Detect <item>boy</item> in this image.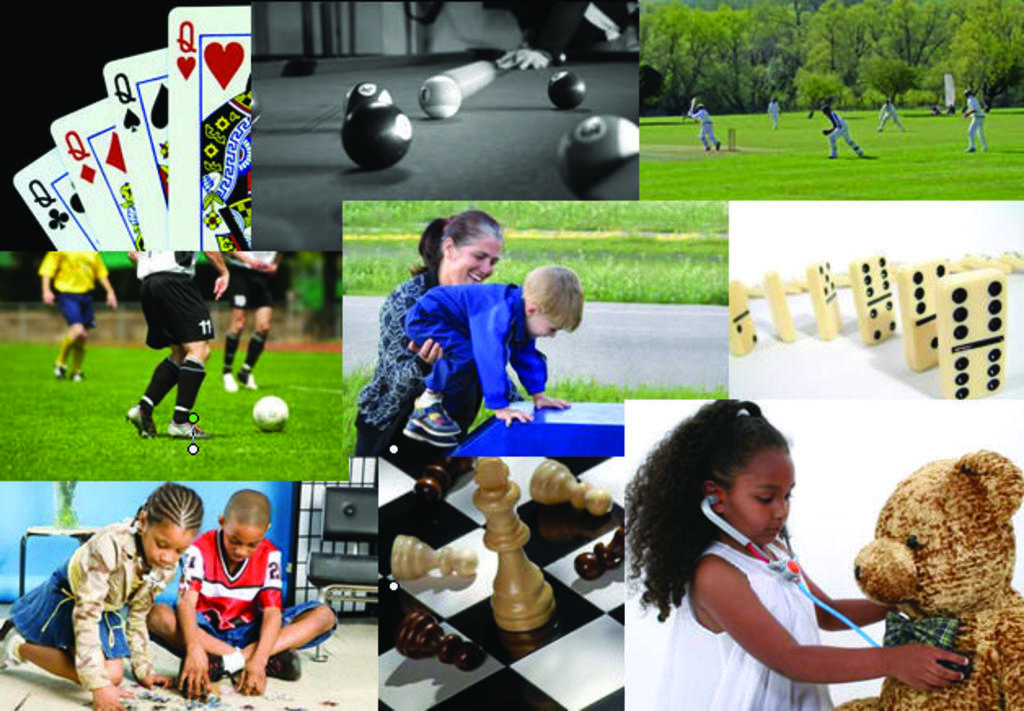
Detection: x1=401, y1=259, x2=584, y2=444.
